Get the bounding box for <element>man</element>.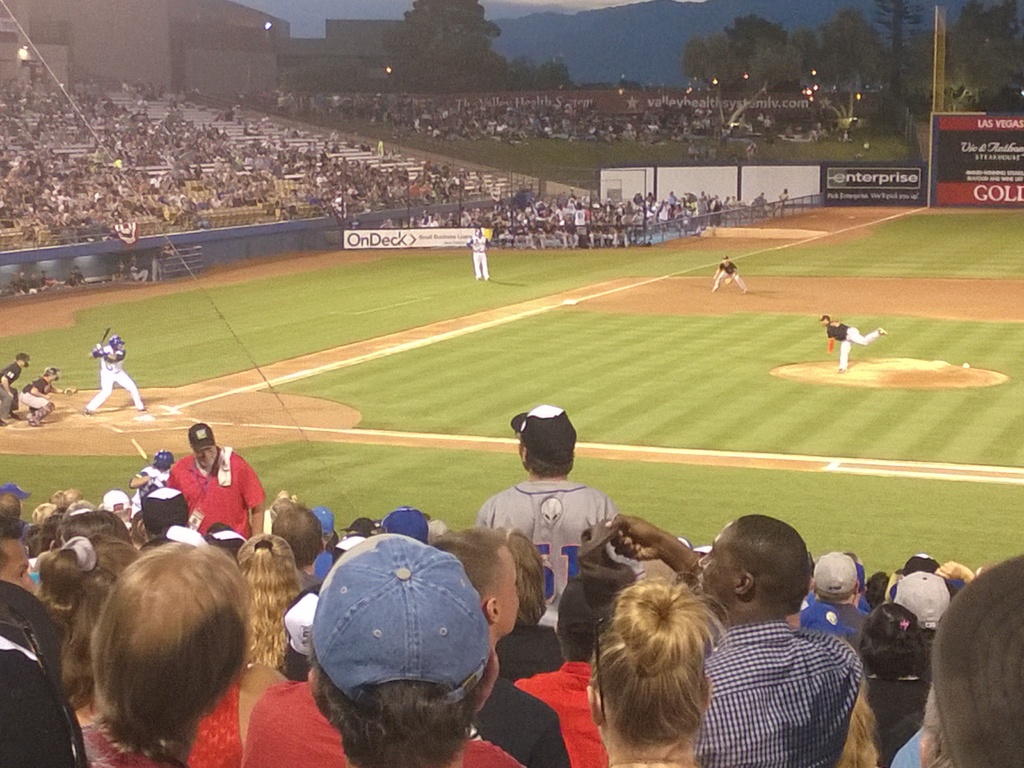
<bbox>0, 355, 29, 431</bbox>.
